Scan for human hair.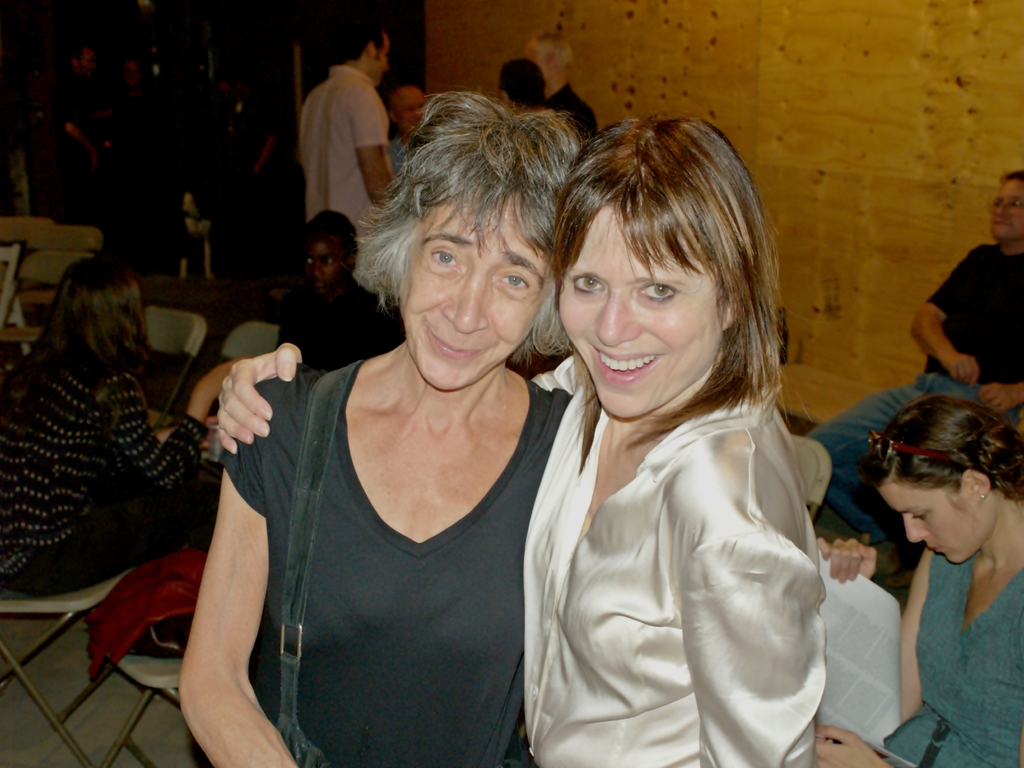
Scan result: (x1=328, y1=15, x2=388, y2=63).
